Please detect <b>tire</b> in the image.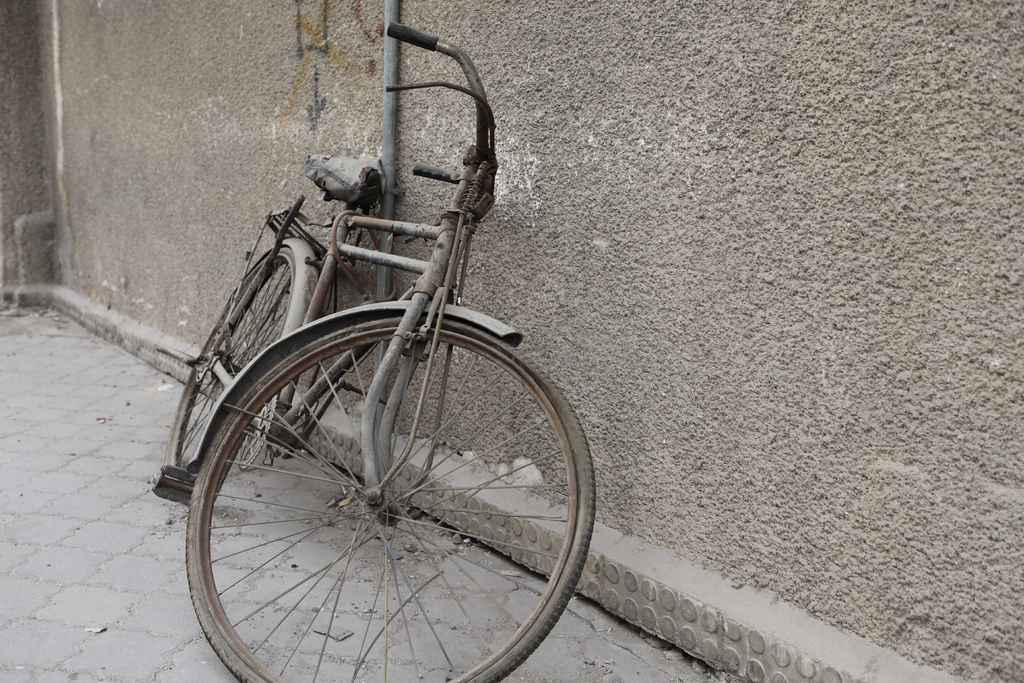
164, 246, 296, 477.
